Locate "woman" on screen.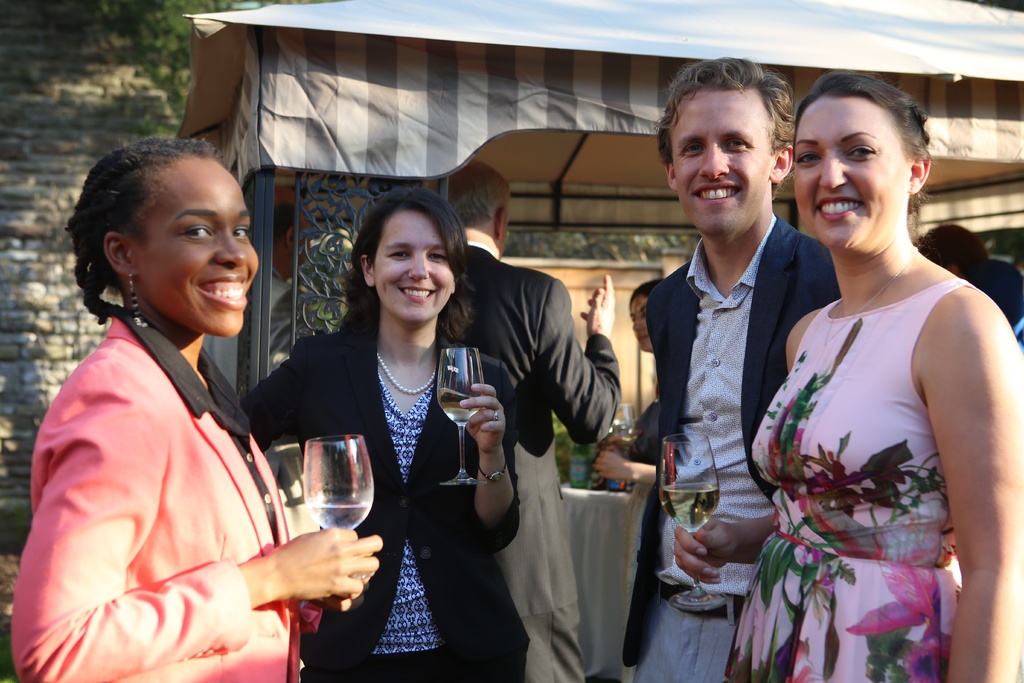
On screen at [x1=5, y1=136, x2=383, y2=682].
